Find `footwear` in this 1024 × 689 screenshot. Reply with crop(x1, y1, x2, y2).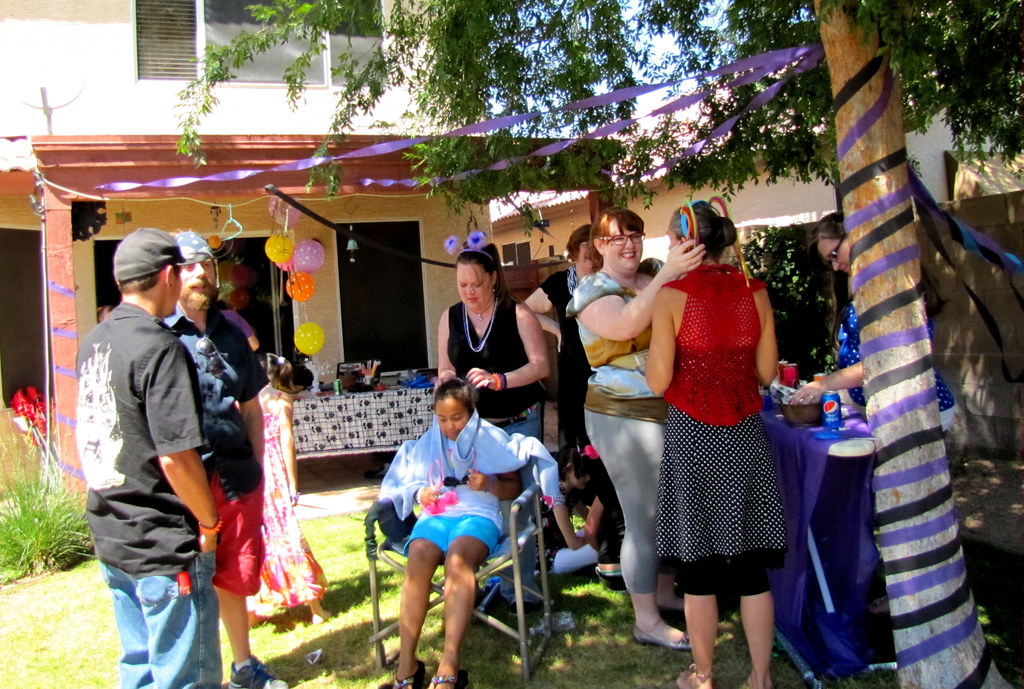
crop(632, 623, 691, 648).
